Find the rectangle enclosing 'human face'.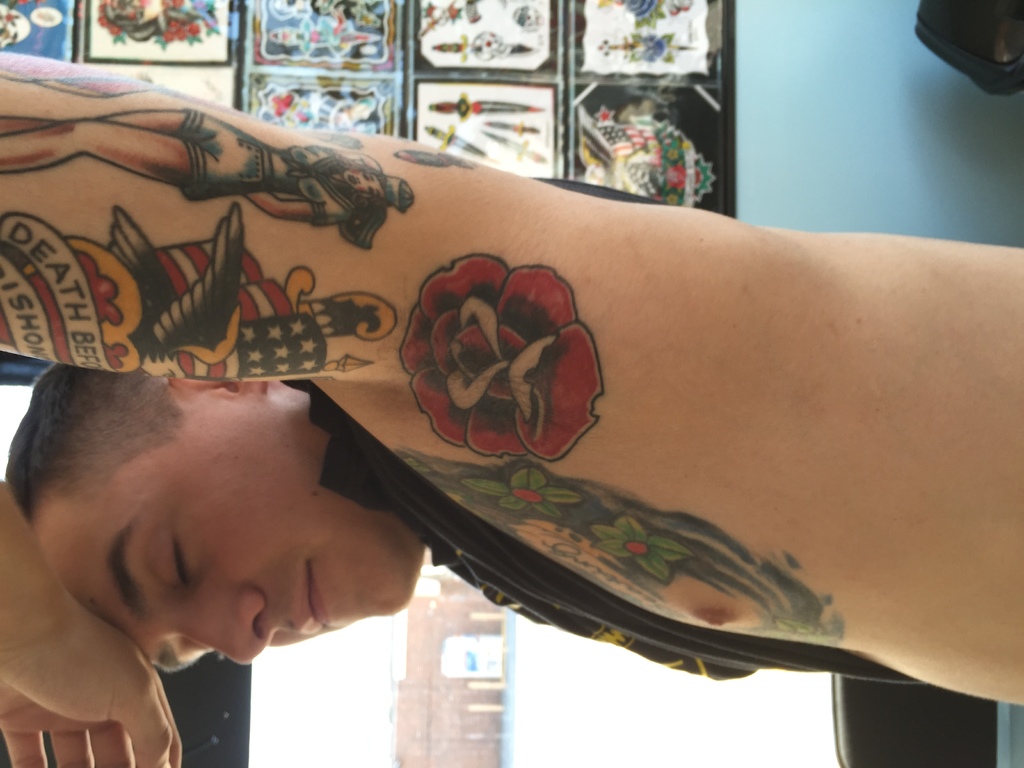
l=29, t=399, r=424, b=664.
